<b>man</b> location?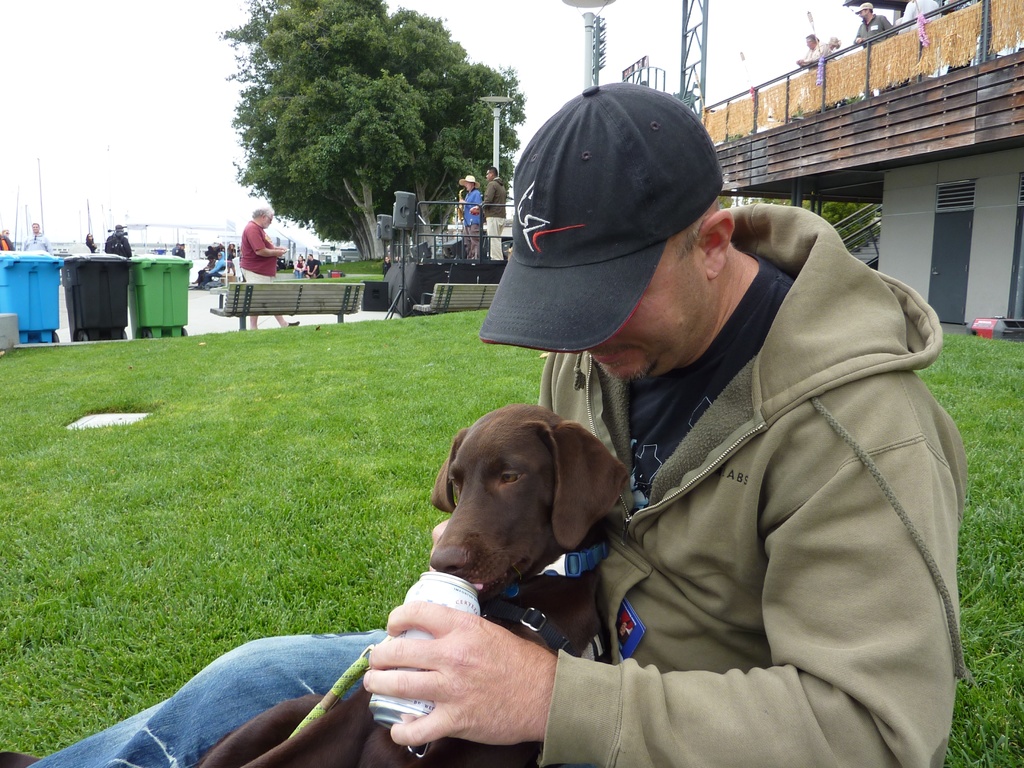
box=[469, 163, 508, 261]
